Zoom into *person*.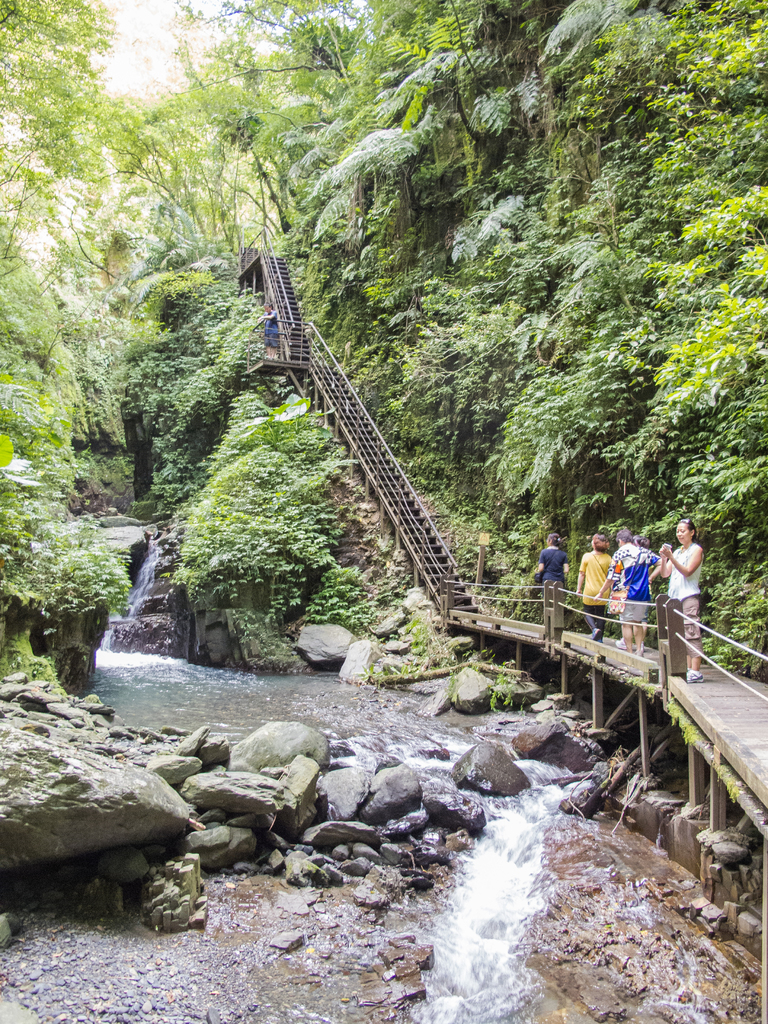
Zoom target: (x1=570, y1=526, x2=614, y2=633).
